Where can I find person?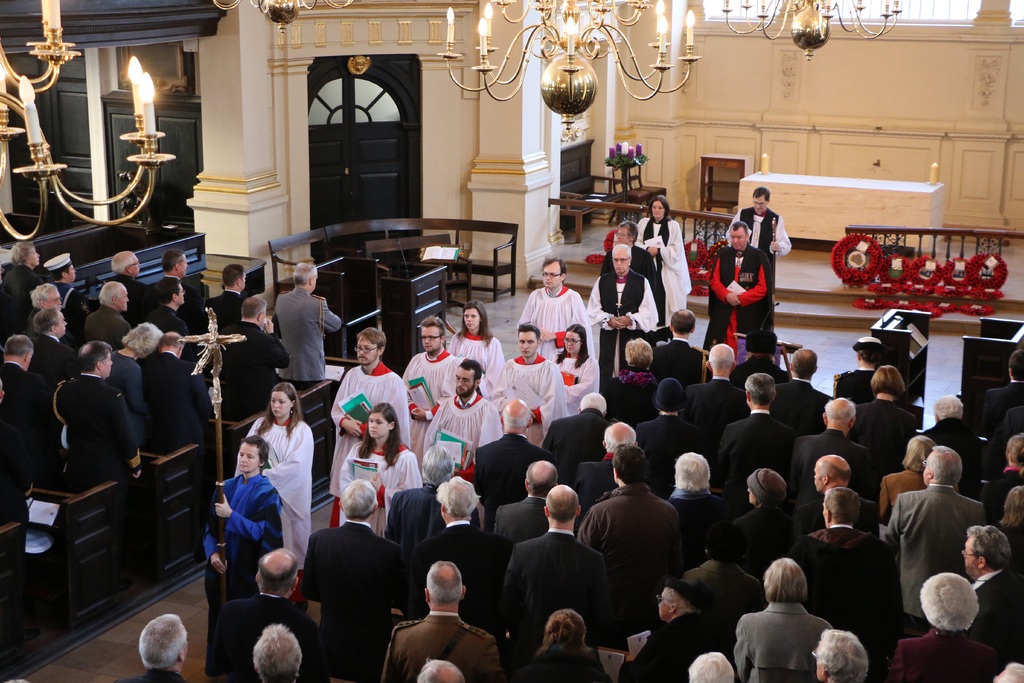
You can find it at BBox(512, 609, 616, 682).
